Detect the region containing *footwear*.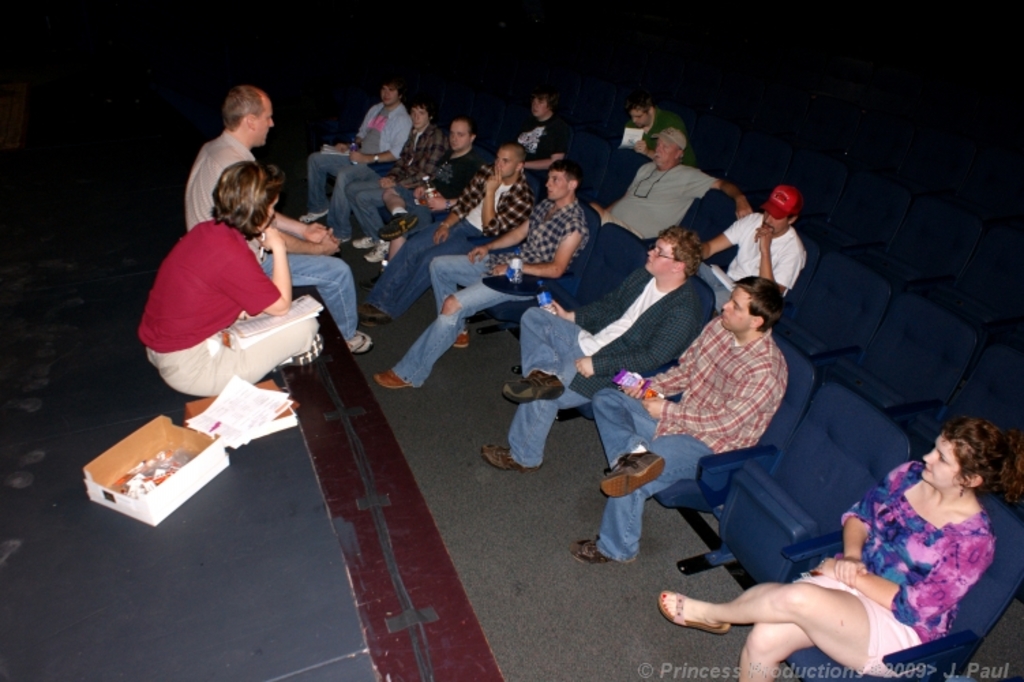
bbox=(601, 445, 664, 495).
